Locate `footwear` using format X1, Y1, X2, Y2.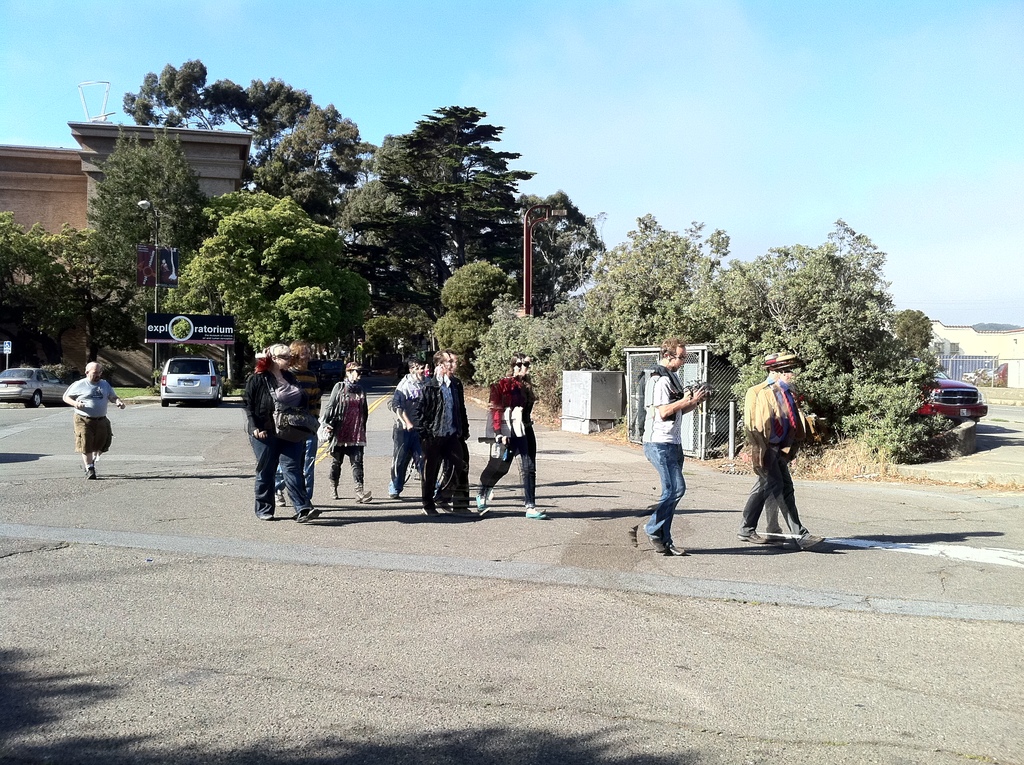
355, 490, 373, 504.
